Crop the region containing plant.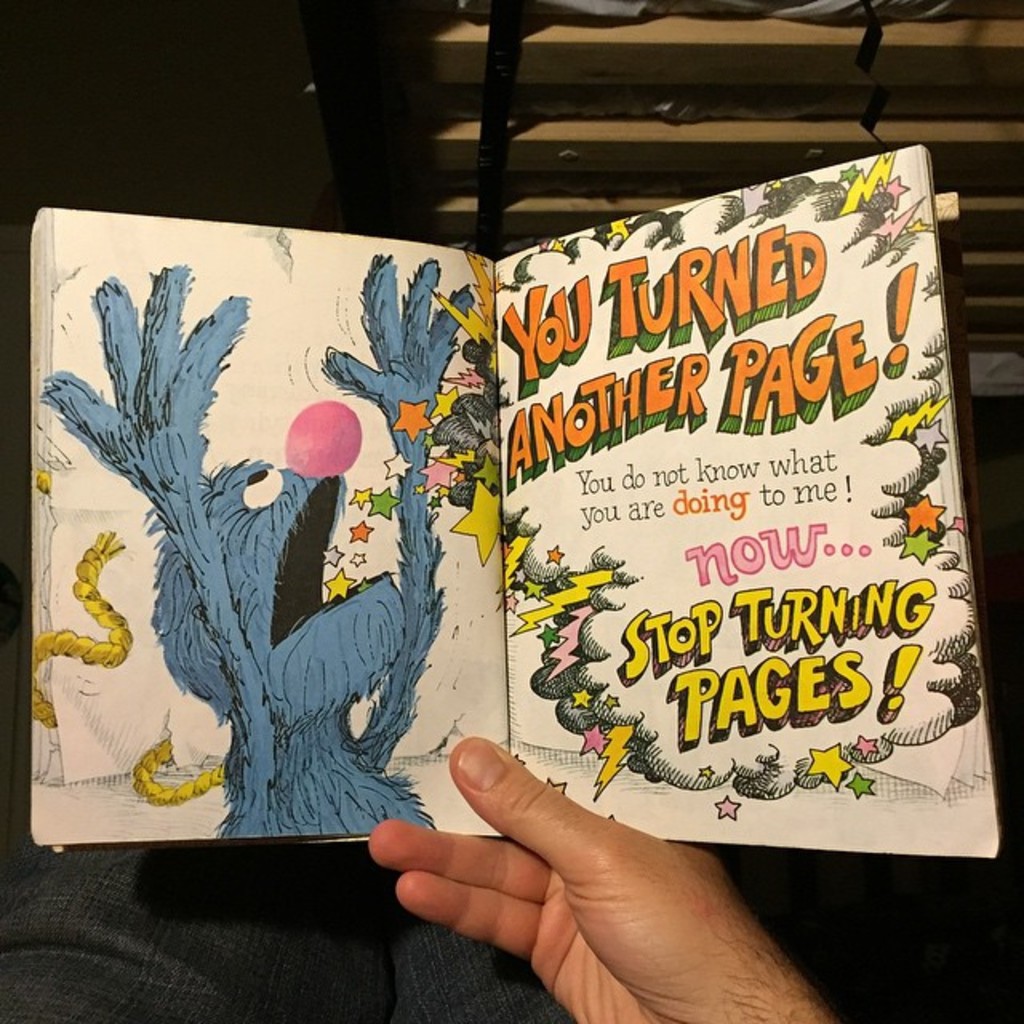
Crop region: <region>77, 235, 517, 851</region>.
